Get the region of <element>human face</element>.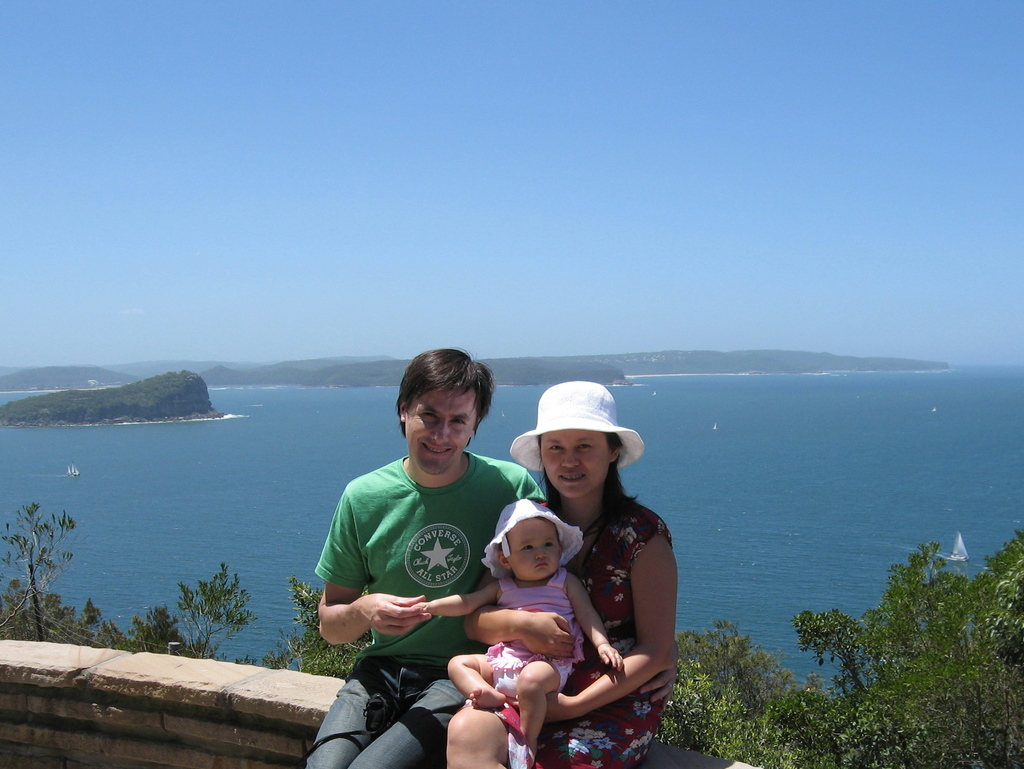
504, 522, 562, 579.
